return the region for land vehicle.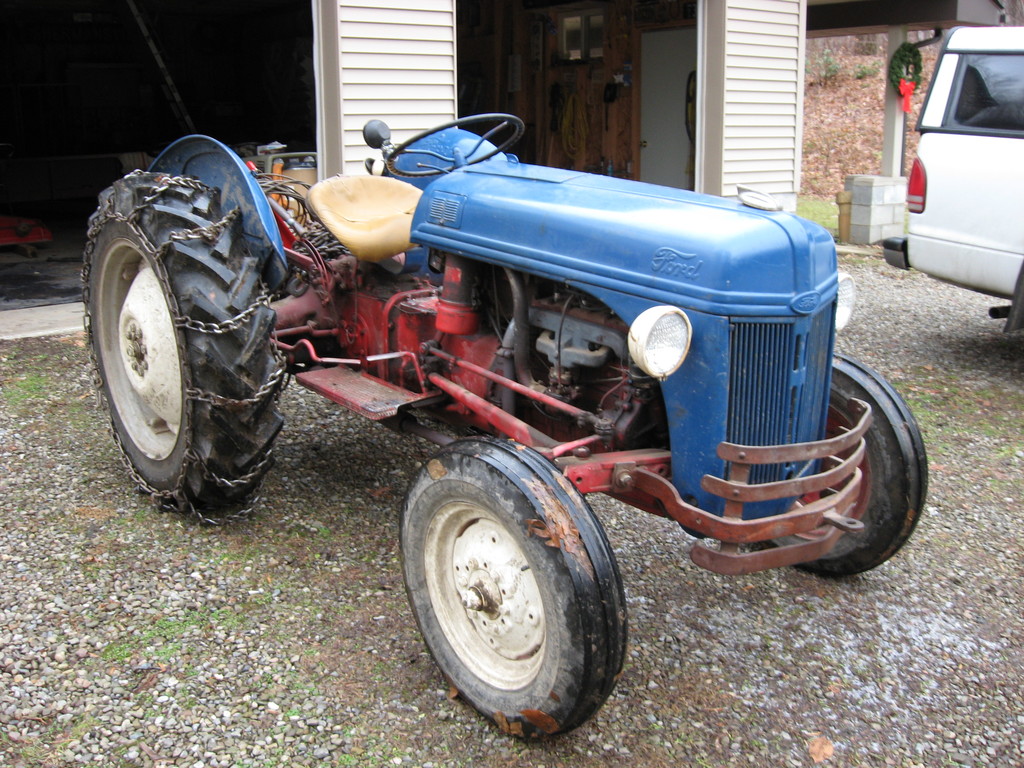
Rect(111, 92, 910, 755).
